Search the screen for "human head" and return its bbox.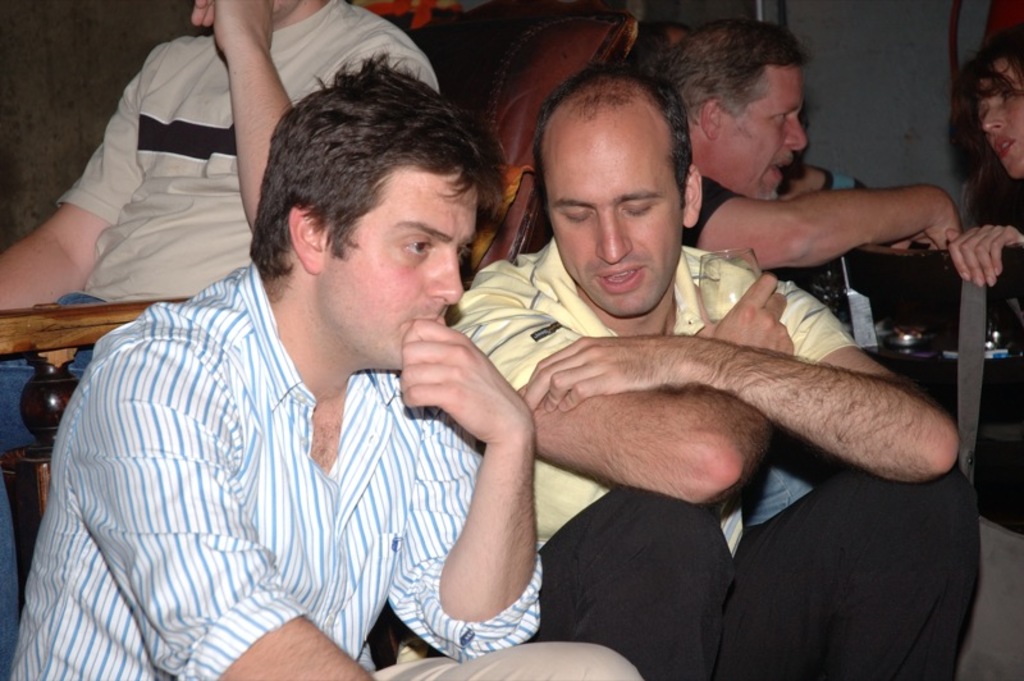
Found: x1=955 y1=27 x2=1023 y2=192.
